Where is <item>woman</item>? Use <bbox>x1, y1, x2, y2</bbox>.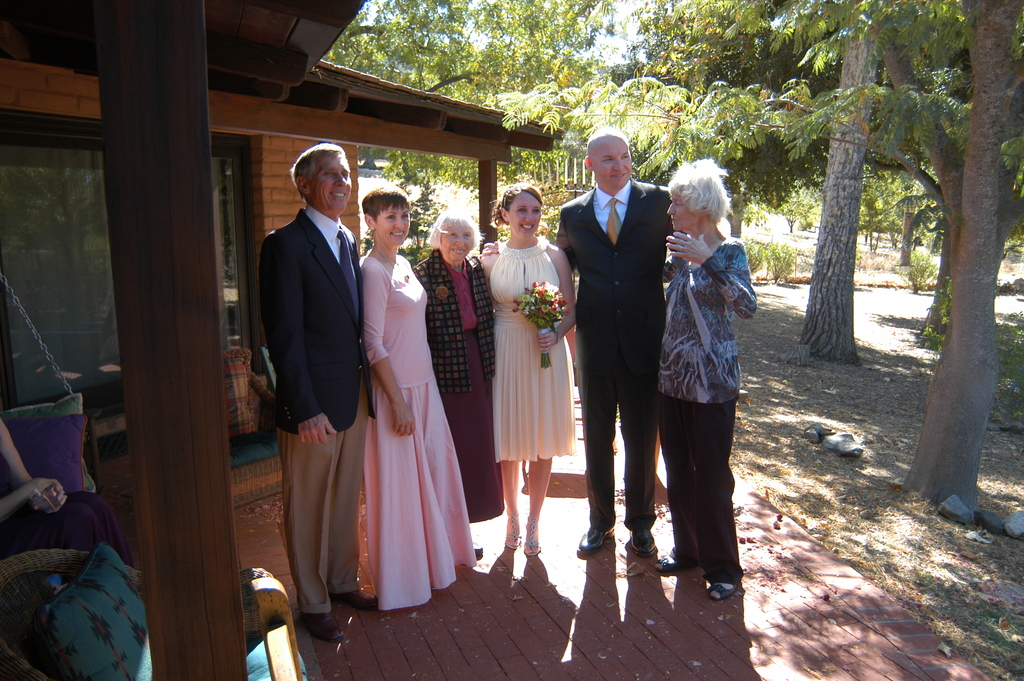
<bbox>659, 158, 757, 604</bbox>.
